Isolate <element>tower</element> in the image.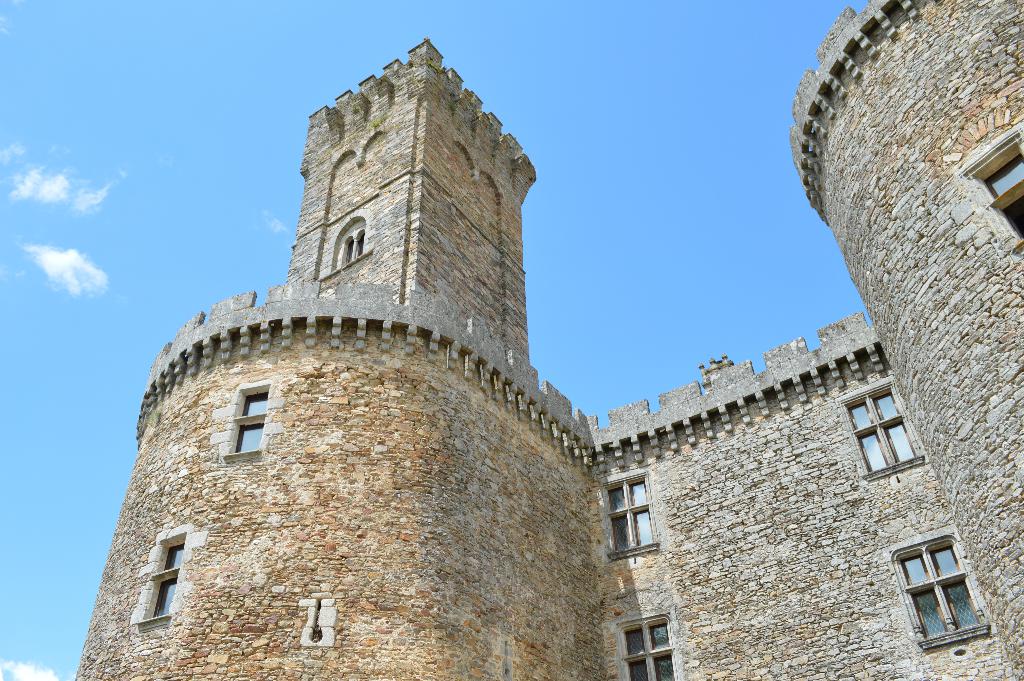
Isolated region: crop(61, 0, 1023, 680).
